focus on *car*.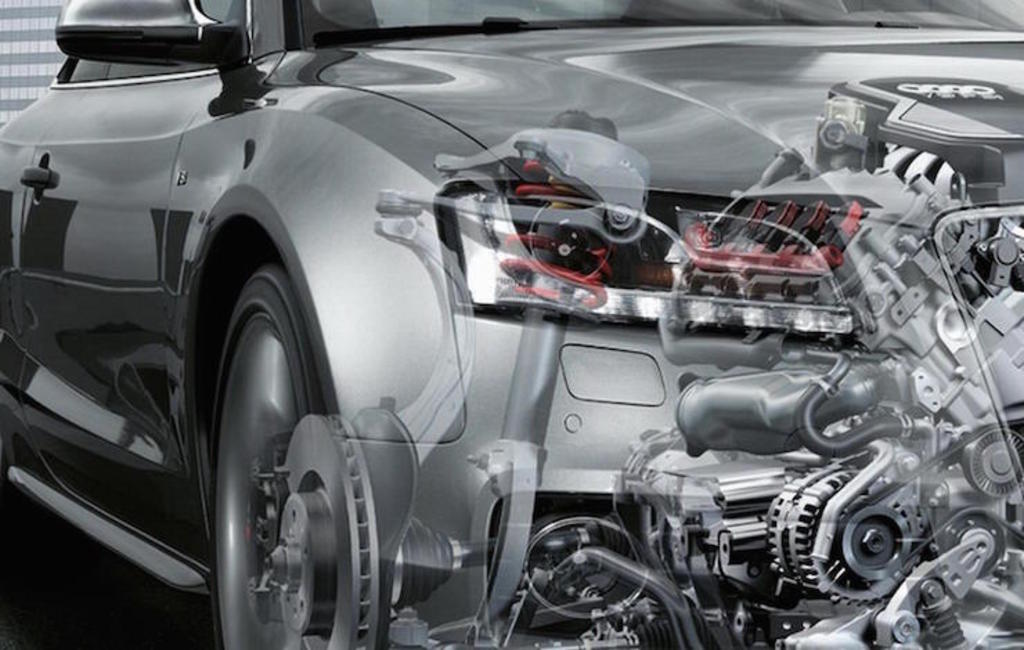
Focused at (12,0,1023,649).
